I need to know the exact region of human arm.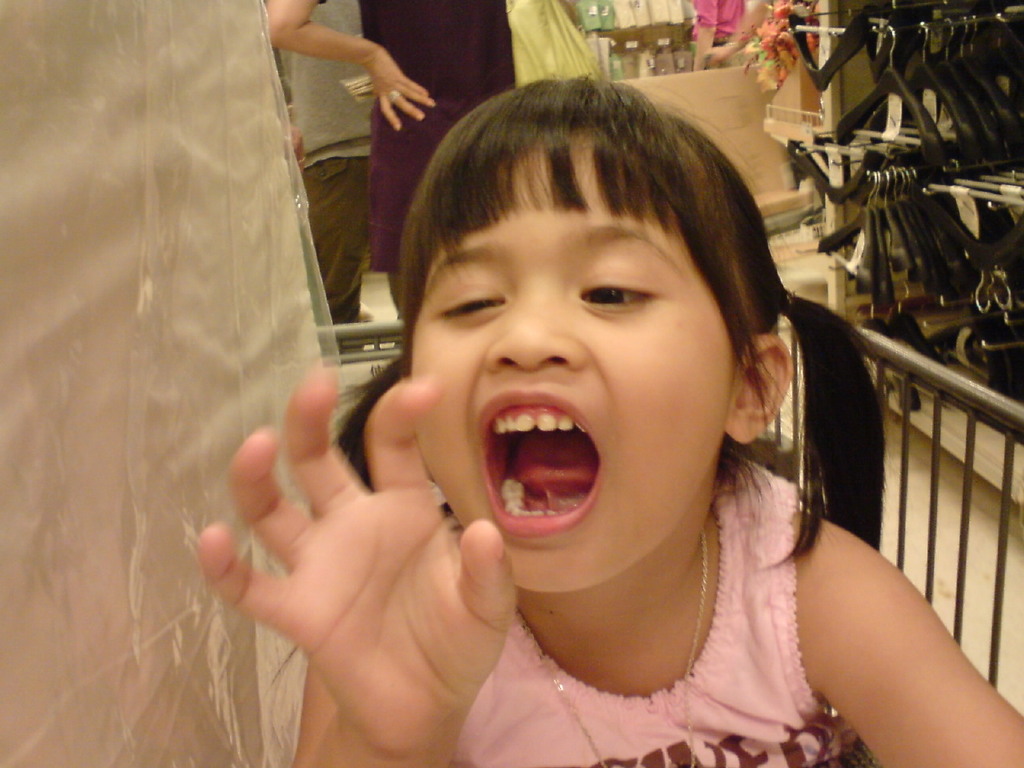
Region: x1=689, y1=0, x2=718, y2=76.
